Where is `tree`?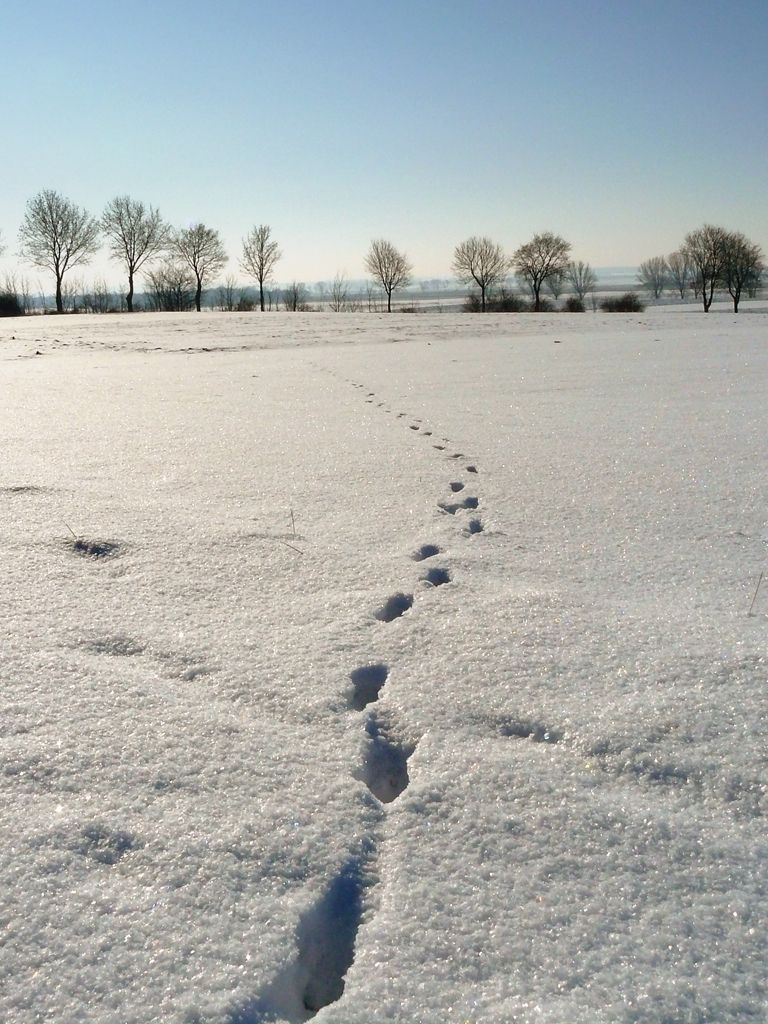
x1=99, y1=196, x2=161, y2=308.
